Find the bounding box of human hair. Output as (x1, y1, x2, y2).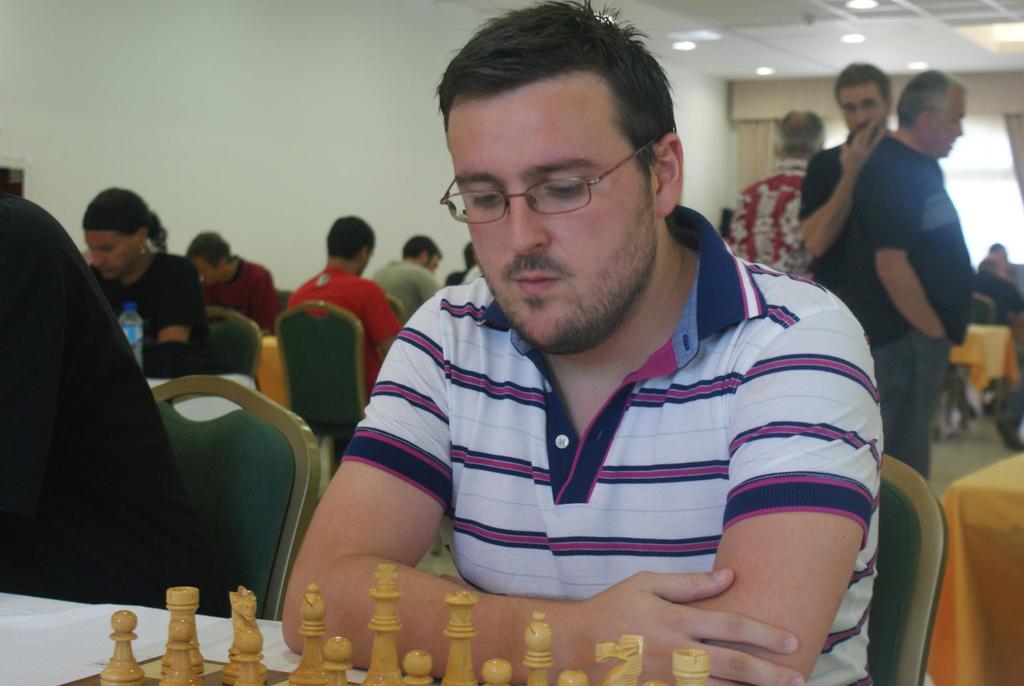
(83, 179, 171, 252).
